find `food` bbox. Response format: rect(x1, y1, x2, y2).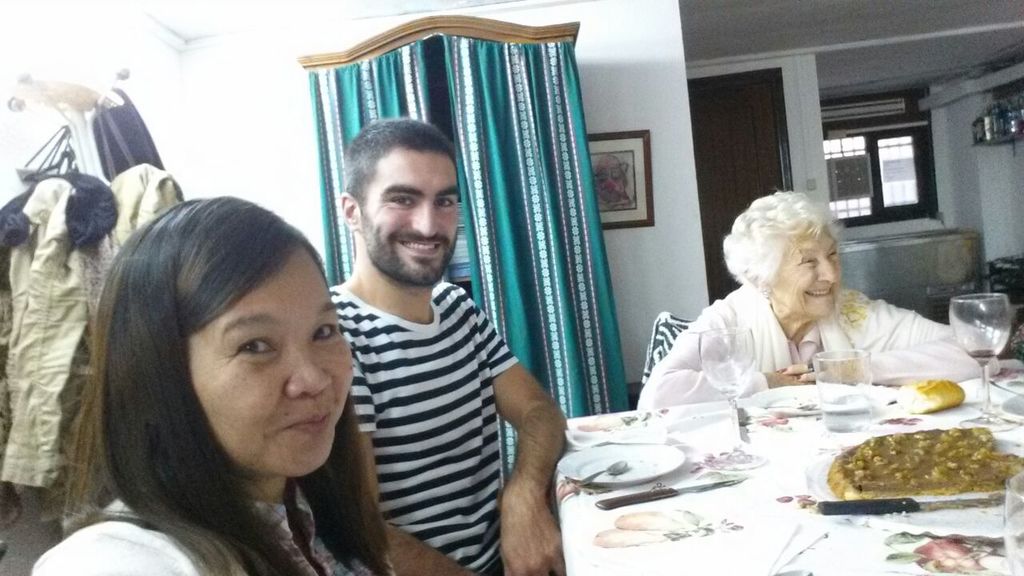
rect(824, 414, 1002, 510).
